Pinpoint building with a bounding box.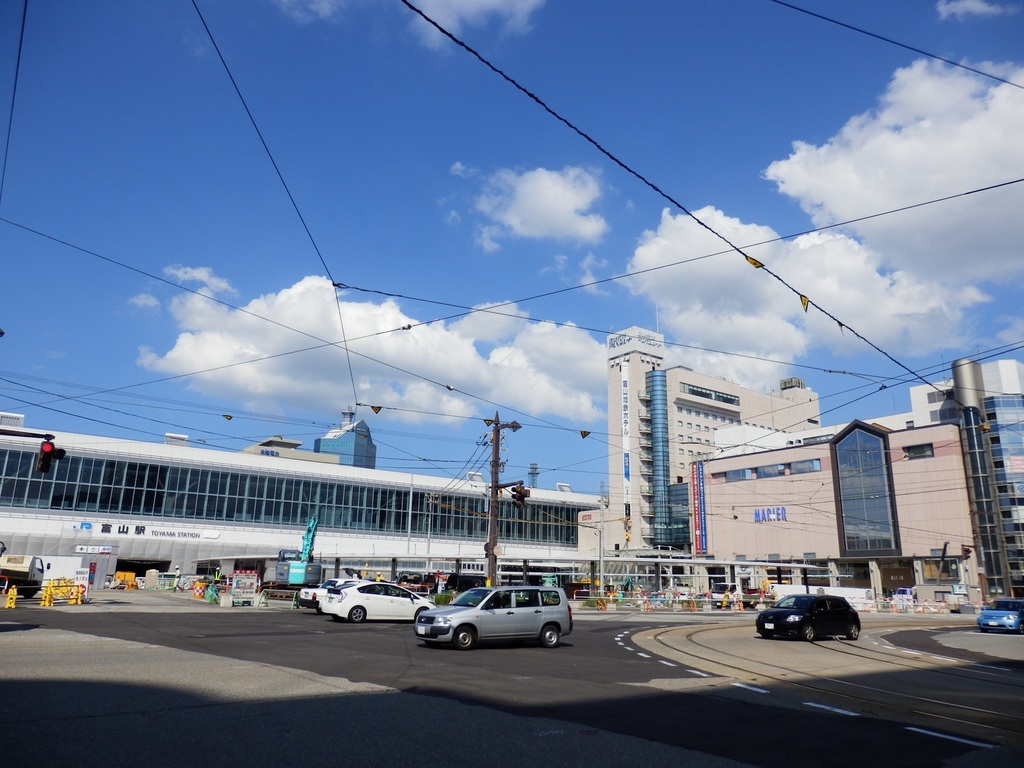
(left=689, top=358, right=1023, bottom=608).
